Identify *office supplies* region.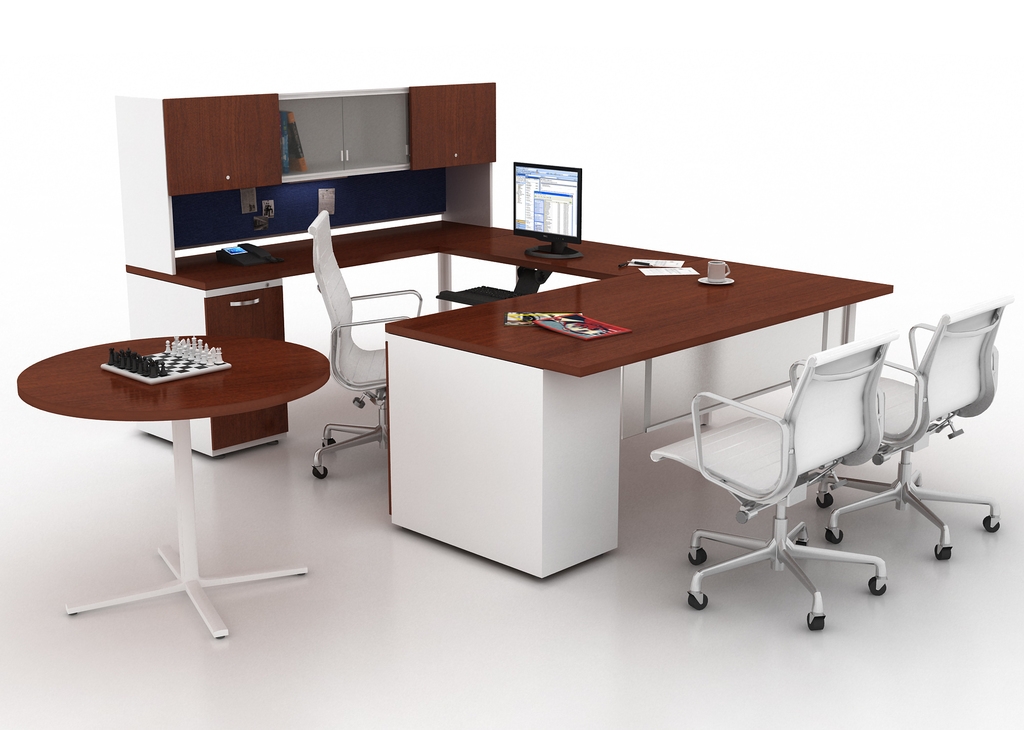
Region: Rect(876, 301, 1014, 559).
